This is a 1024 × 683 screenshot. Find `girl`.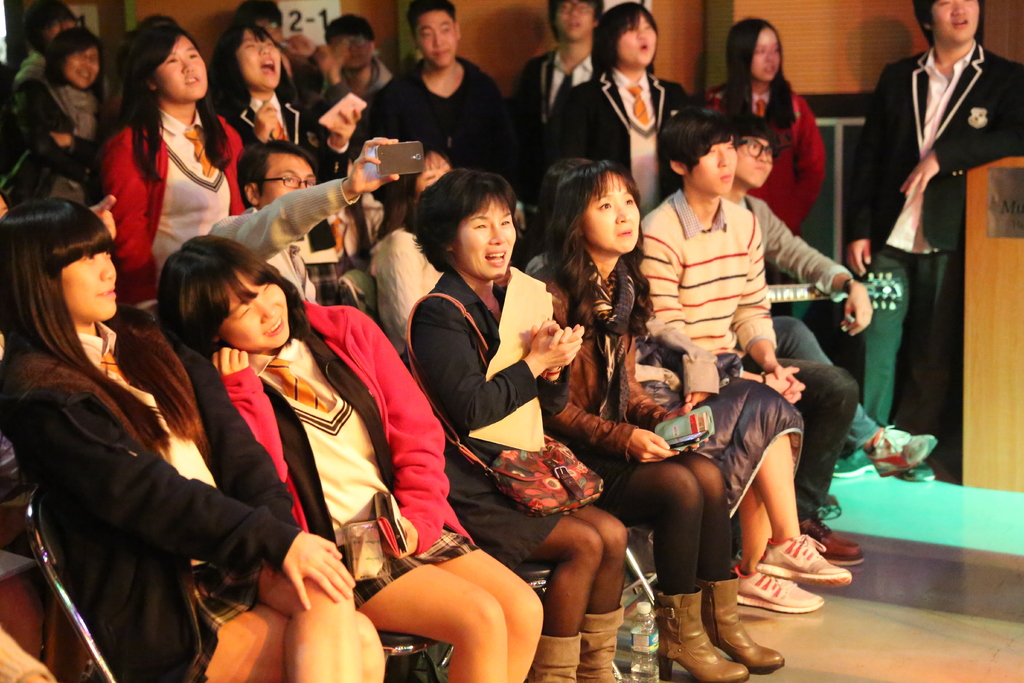
Bounding box: (left=0, top=197, right=385, bottom=682).
